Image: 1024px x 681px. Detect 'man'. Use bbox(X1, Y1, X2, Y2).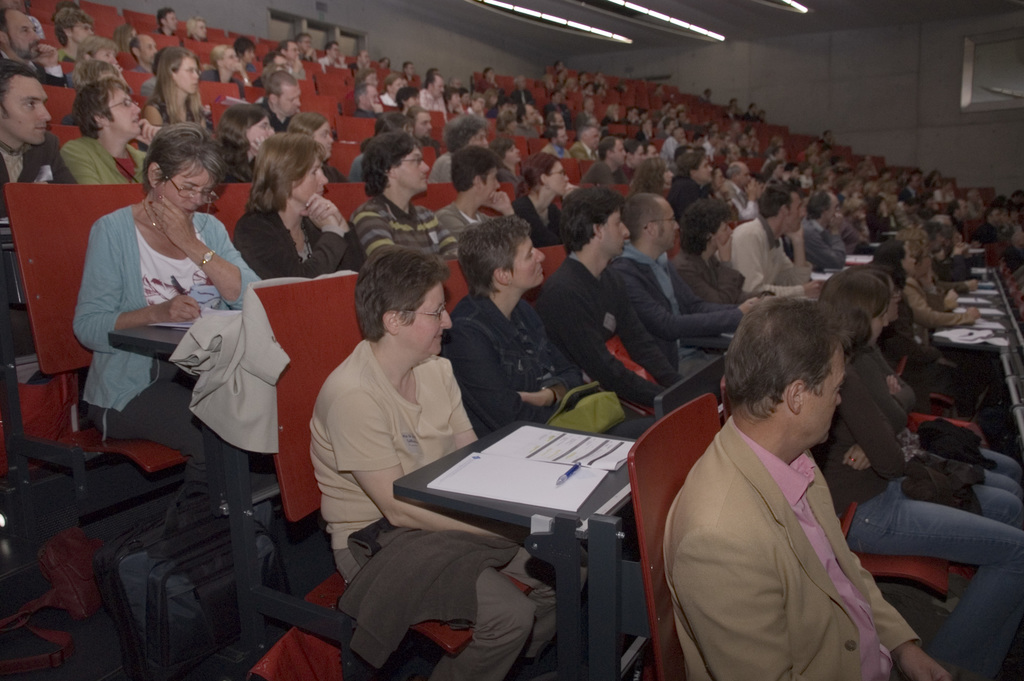
bbox(572, 127, 600, 157).
